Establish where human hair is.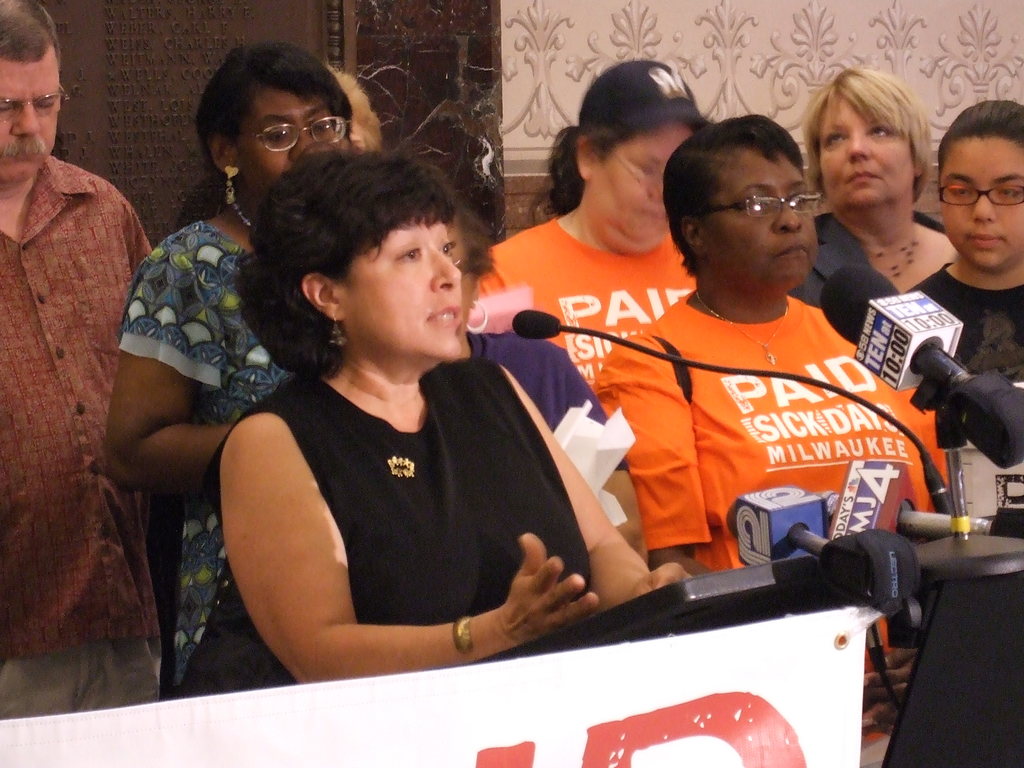
Established at (x1=0, y1=0, x2=67, y2=121).
